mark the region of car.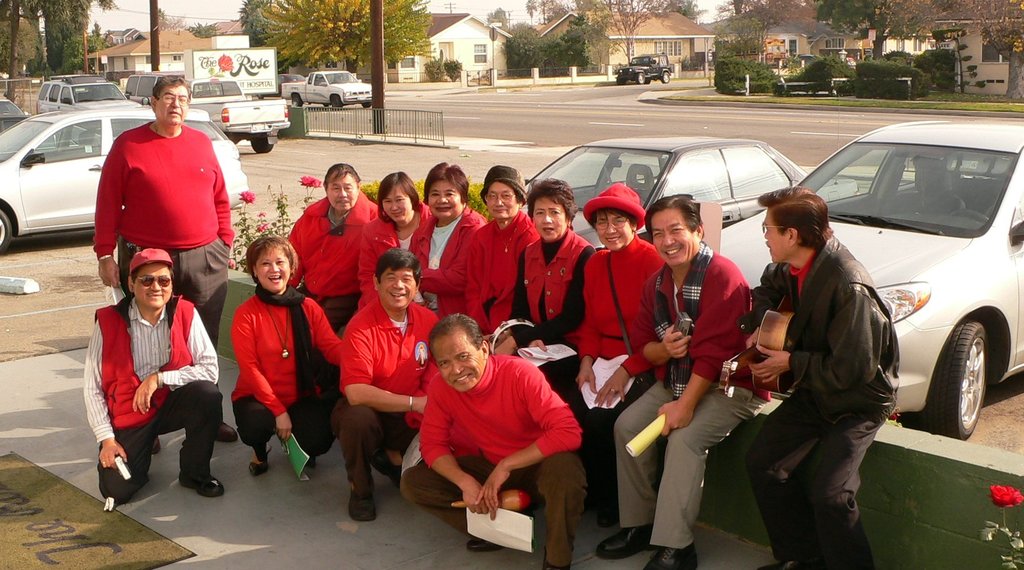
Region: pyautogui.locateOnScreen(518, 138, 863, 254).
